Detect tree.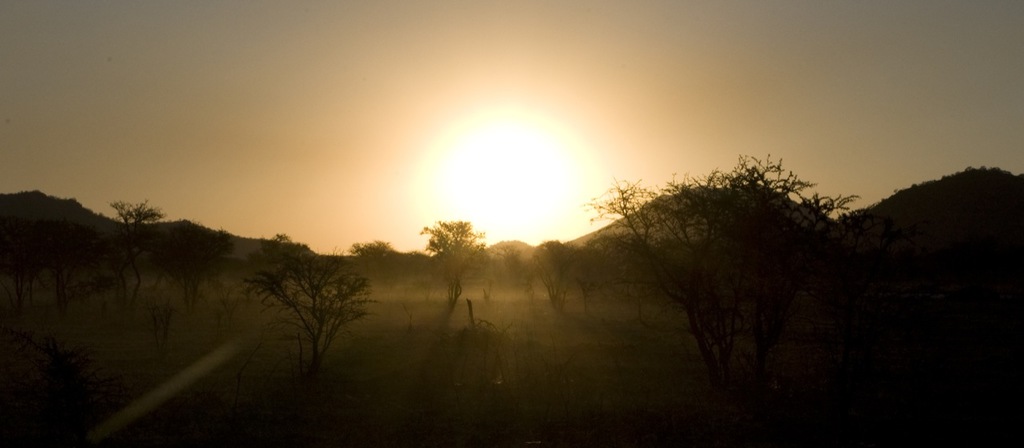
Detected at 97,194,158,317.
